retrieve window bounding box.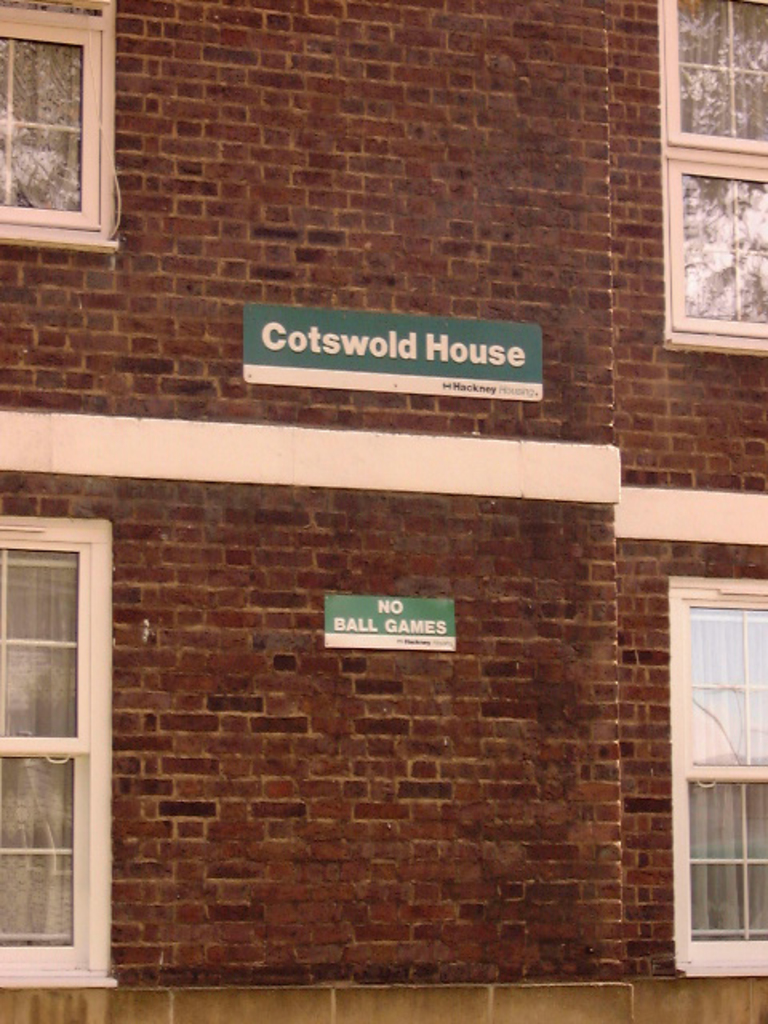
Bounding box: 666 578 766 976.
